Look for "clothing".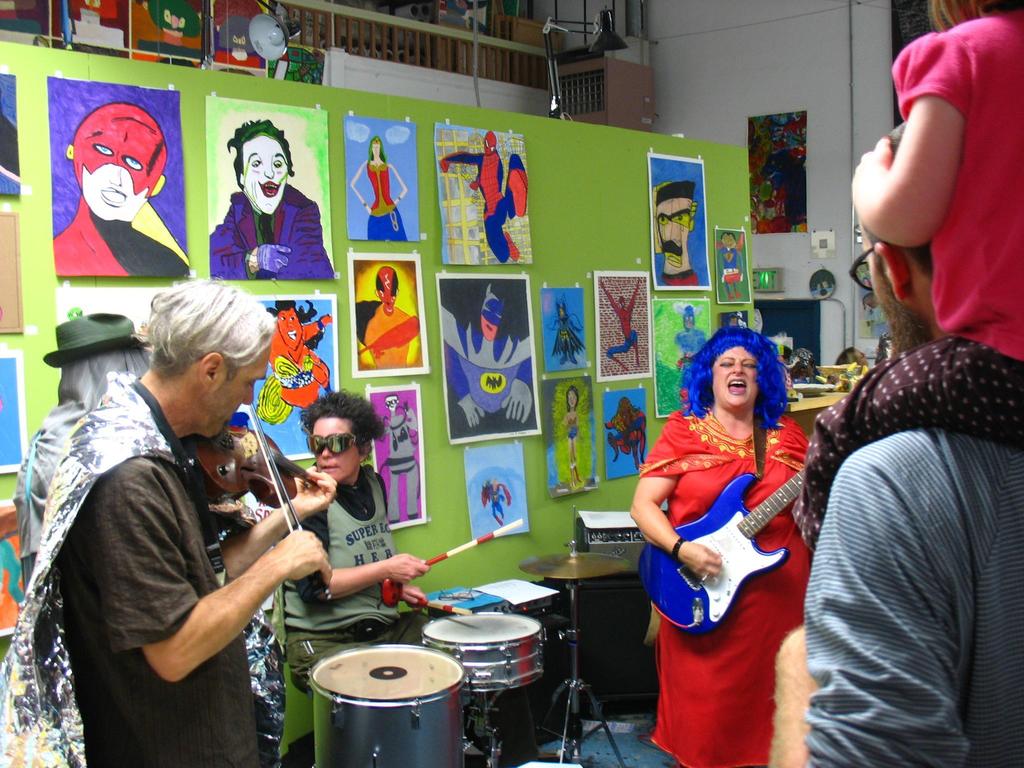
Found: 0,372,265,767.
